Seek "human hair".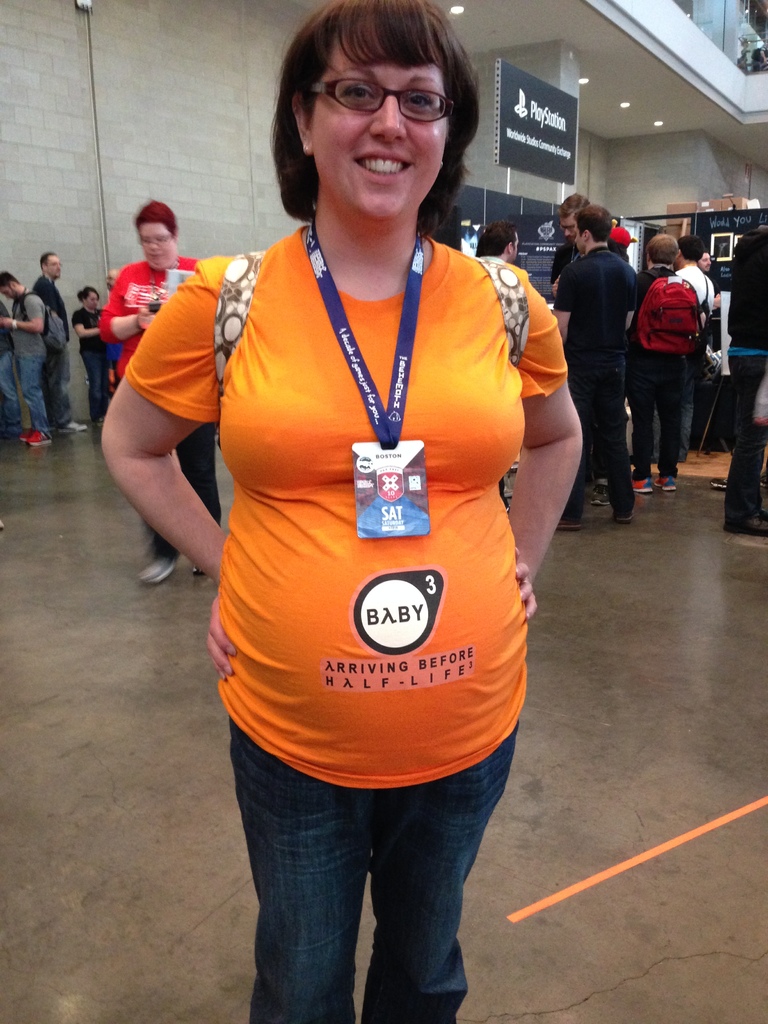
(267,5,484,213).
